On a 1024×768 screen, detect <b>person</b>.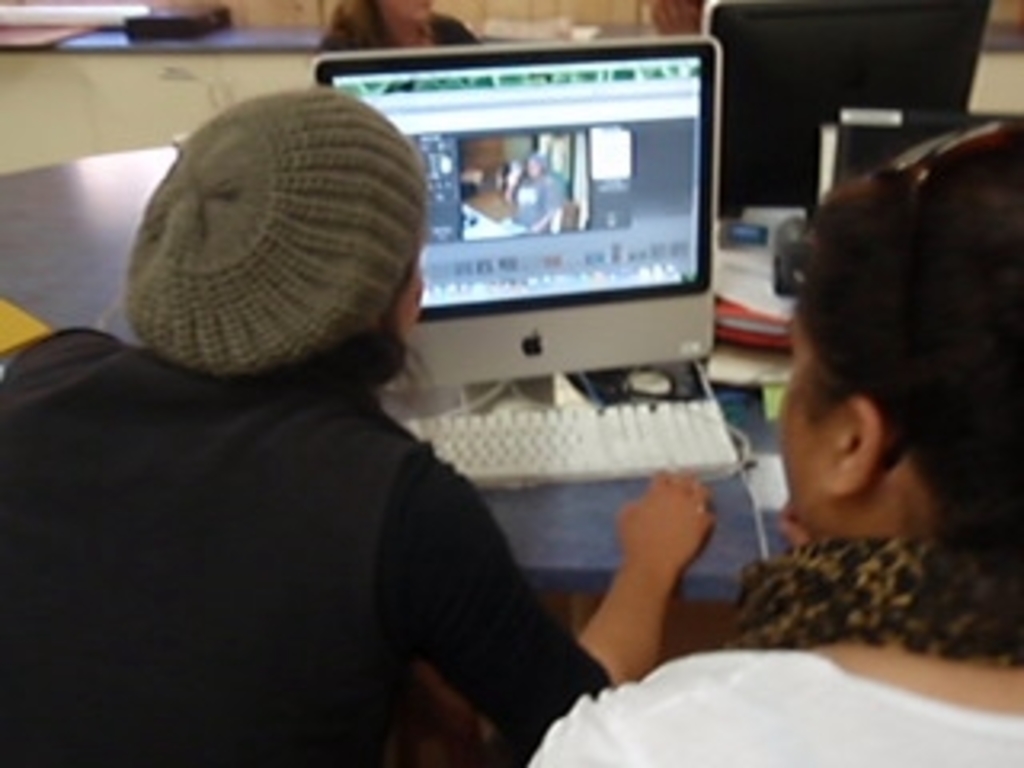
(320, 0, 477, 51).
